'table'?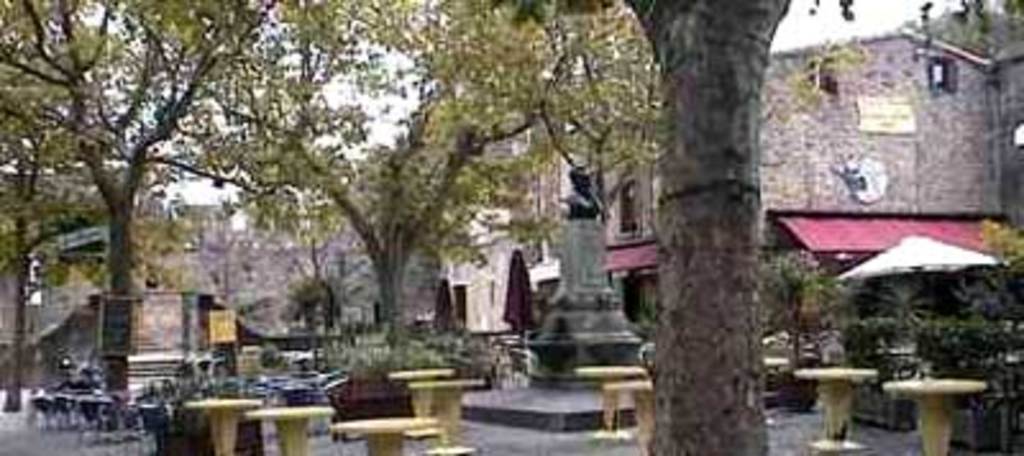
(x1=187, y1=395, x2=256, y2=453)
